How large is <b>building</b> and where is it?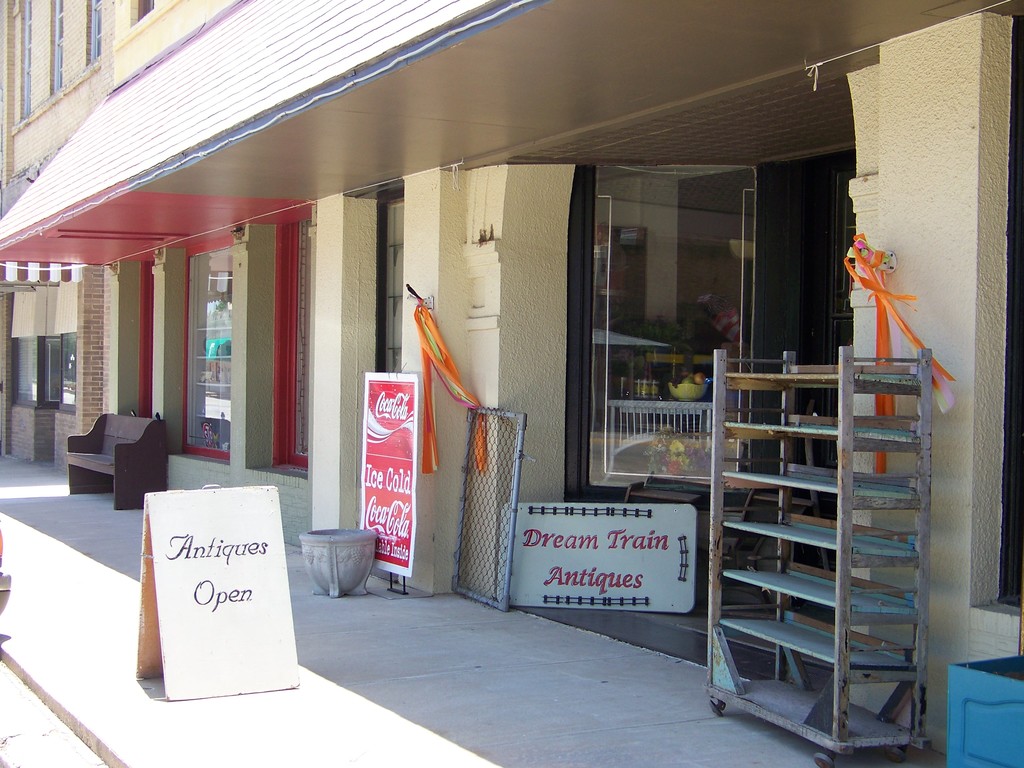
Bounding box: 0:0:114:463.
